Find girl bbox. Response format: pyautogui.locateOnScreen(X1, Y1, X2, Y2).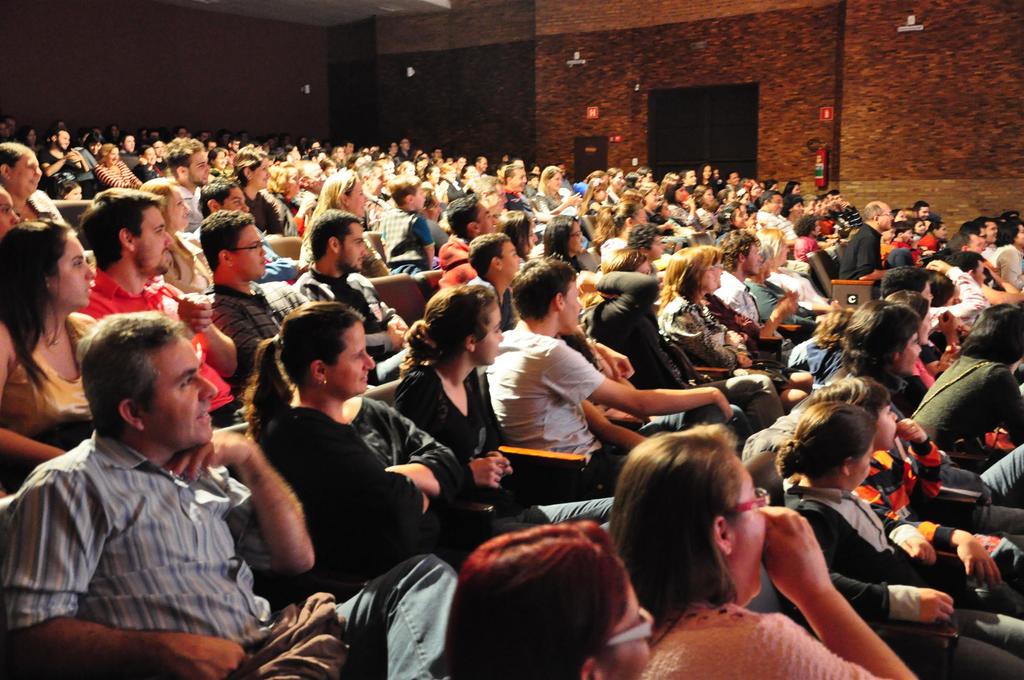
pyautogui.locateOnScreen(591, 198, 662, 309).
